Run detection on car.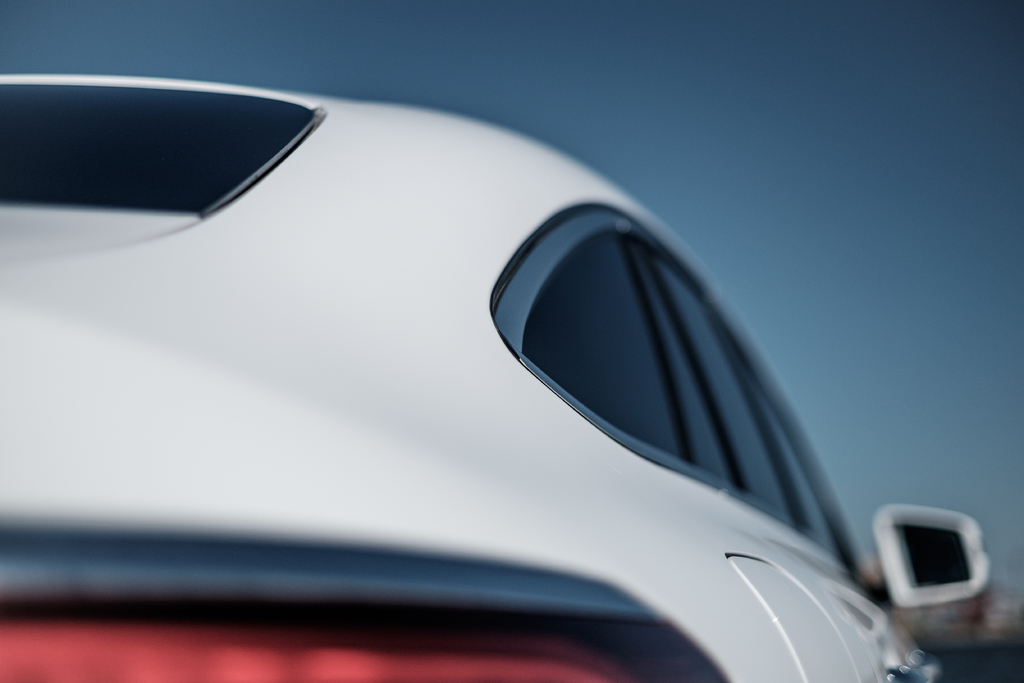
Result: 0 54 925 666.
